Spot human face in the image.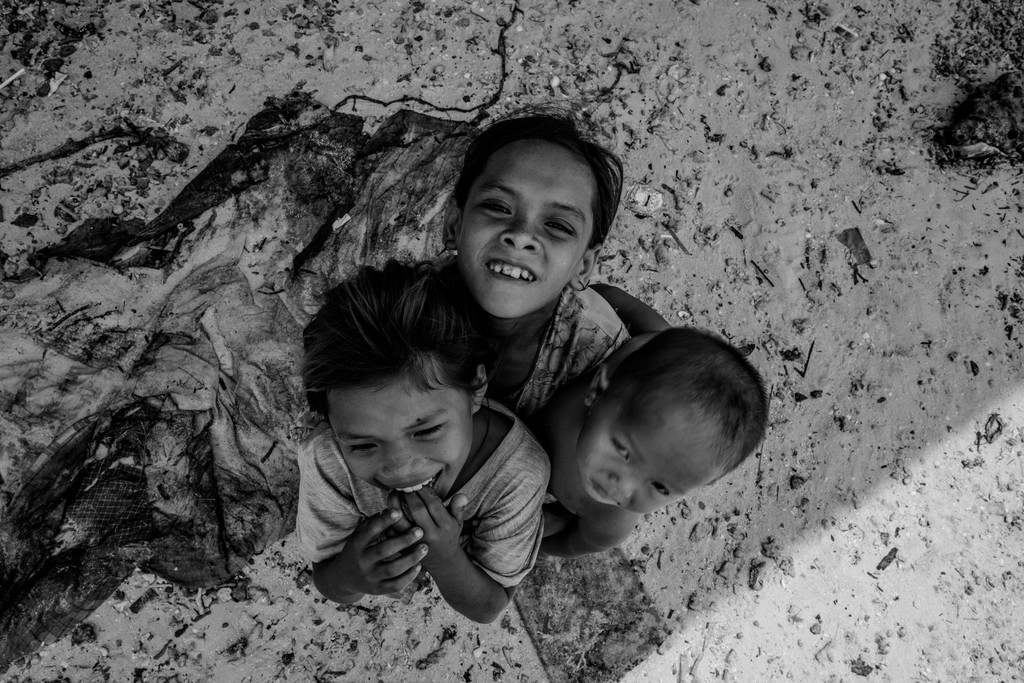
human face found at [579,391,733,514].
